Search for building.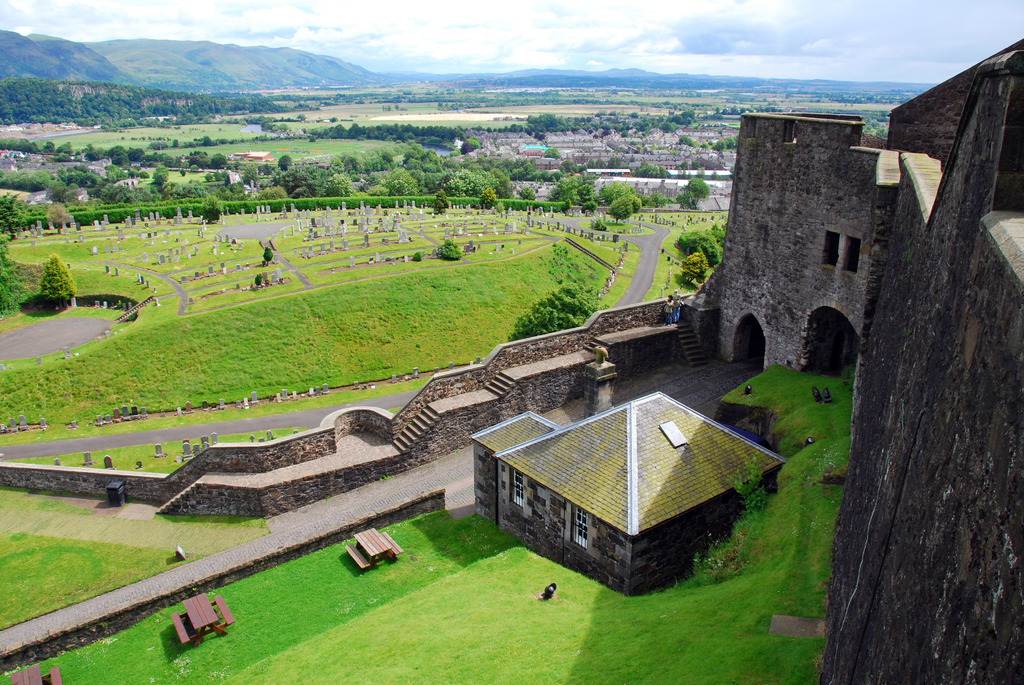
Found at <region>708, 36, 1023, 684</region>.
